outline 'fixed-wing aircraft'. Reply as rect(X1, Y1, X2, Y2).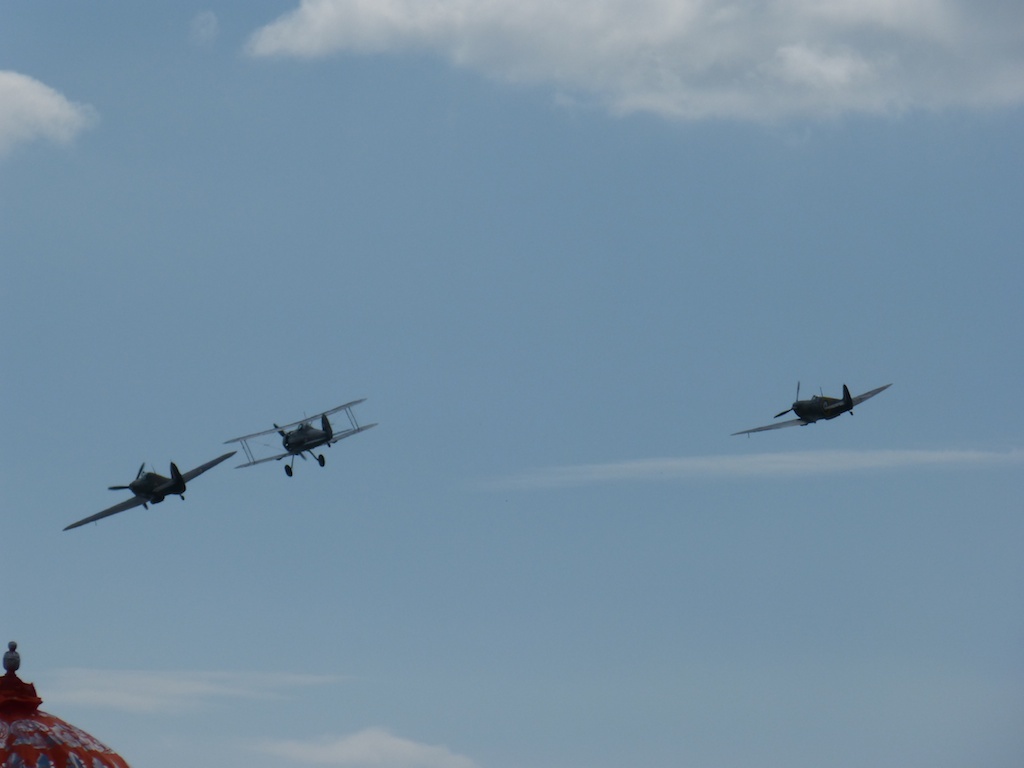
rect(223, 390, 377, 479).
